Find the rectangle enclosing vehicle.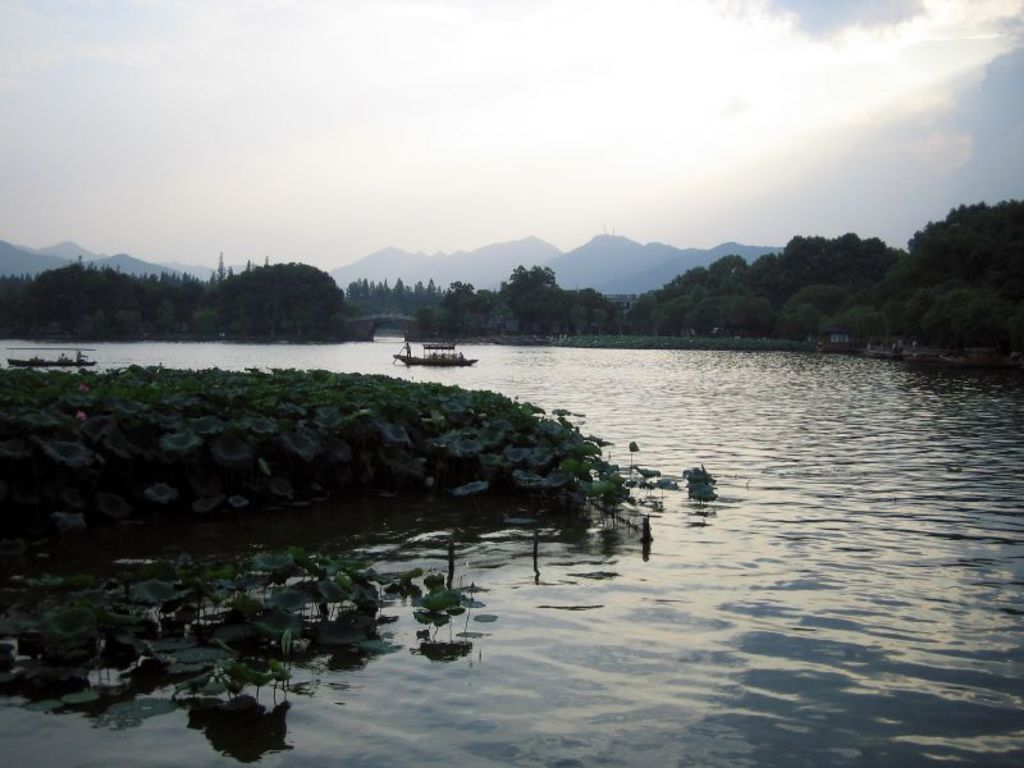
region(6, 347, 97, 367).
